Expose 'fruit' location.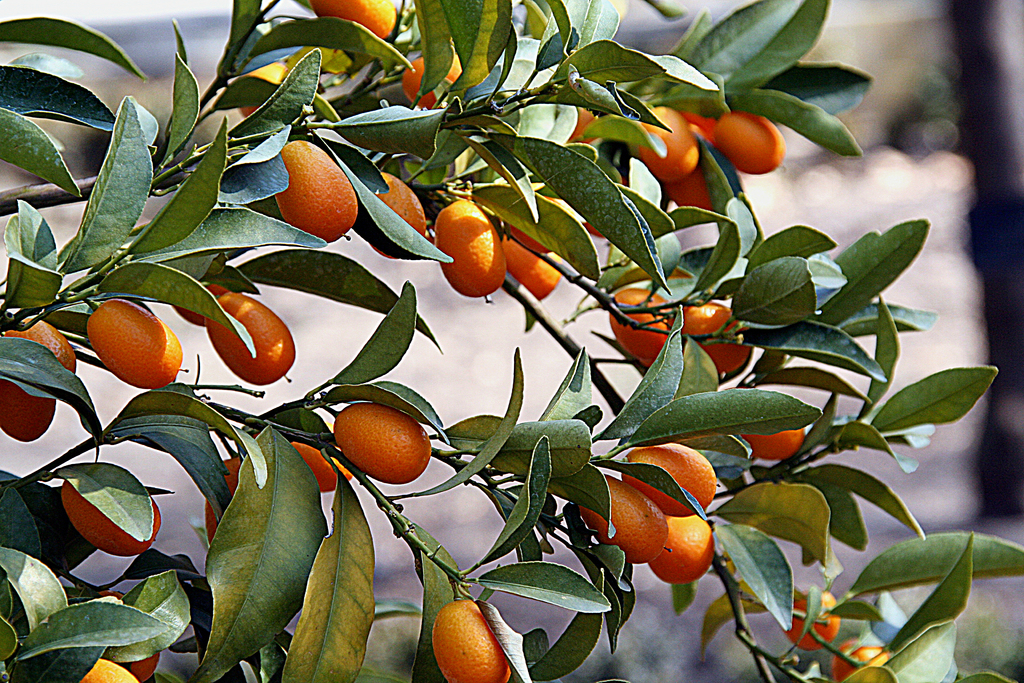
Exposed at 81:659:142:682.
